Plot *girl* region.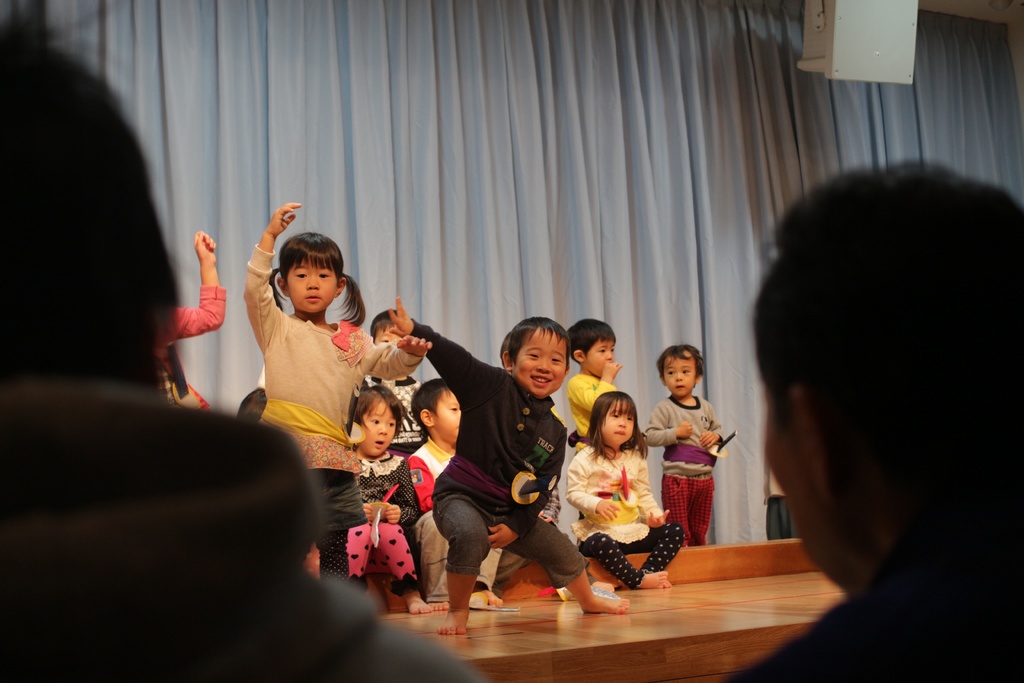
Plotted at bbox(331, 381, 426, 620).
